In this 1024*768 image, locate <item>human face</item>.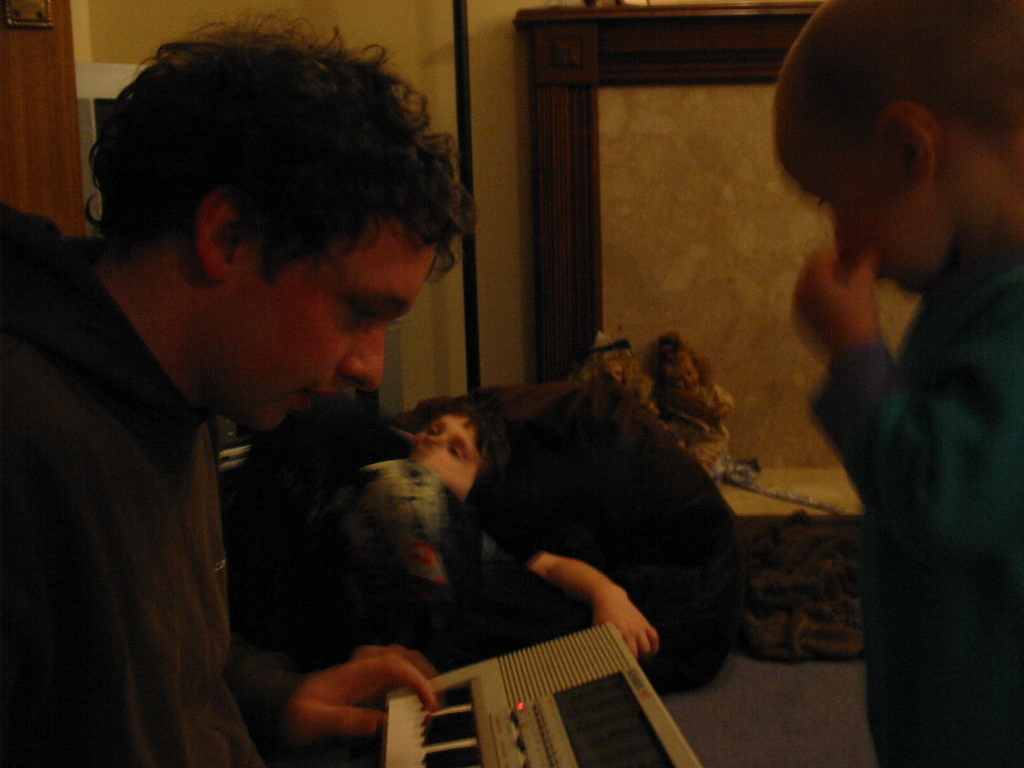
Bounding box: 203:217:432:430.
